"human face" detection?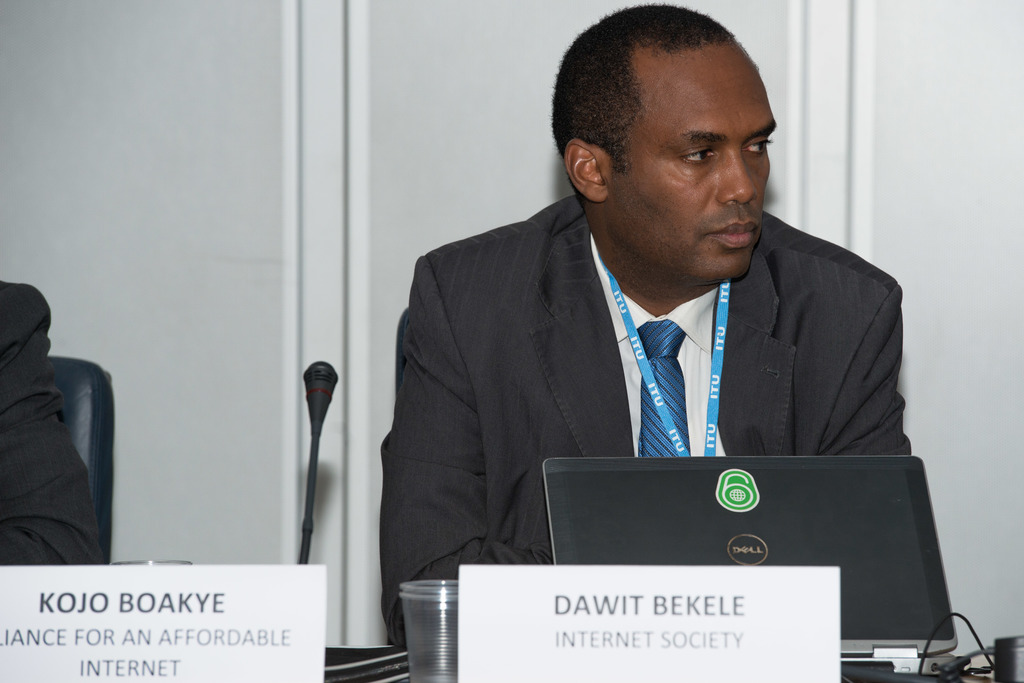
region(606, 36, 779, 286)
